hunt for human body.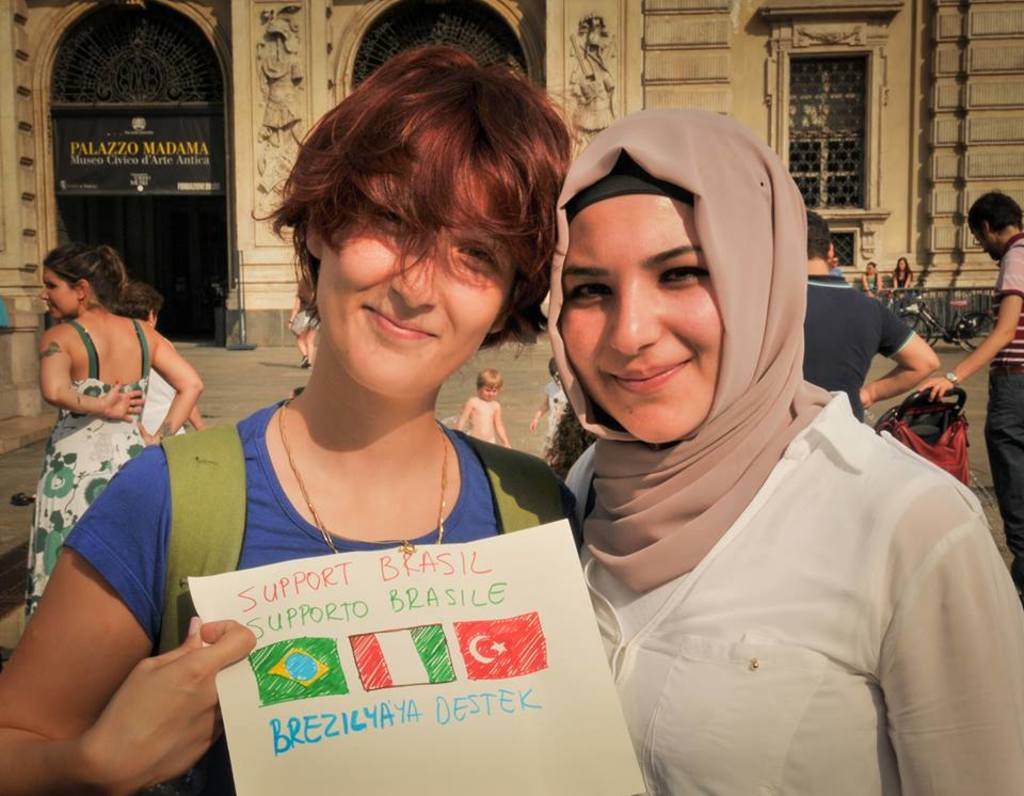
Hunted down at locate(451, 401, 514, 458).
